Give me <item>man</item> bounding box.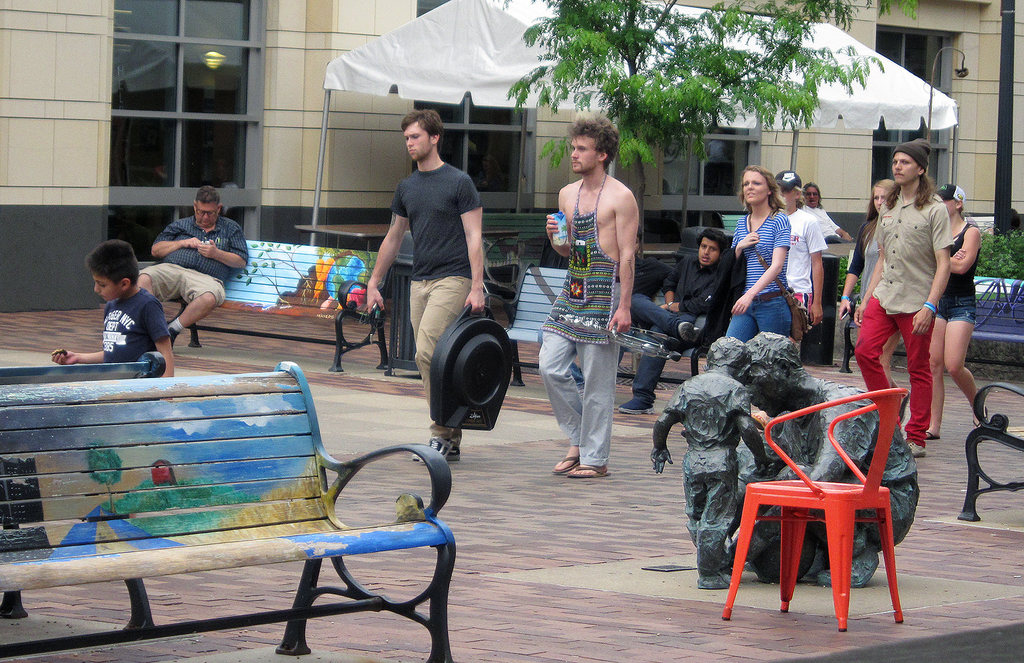
<bbox>545, 107, 635, 475</bbox>.
